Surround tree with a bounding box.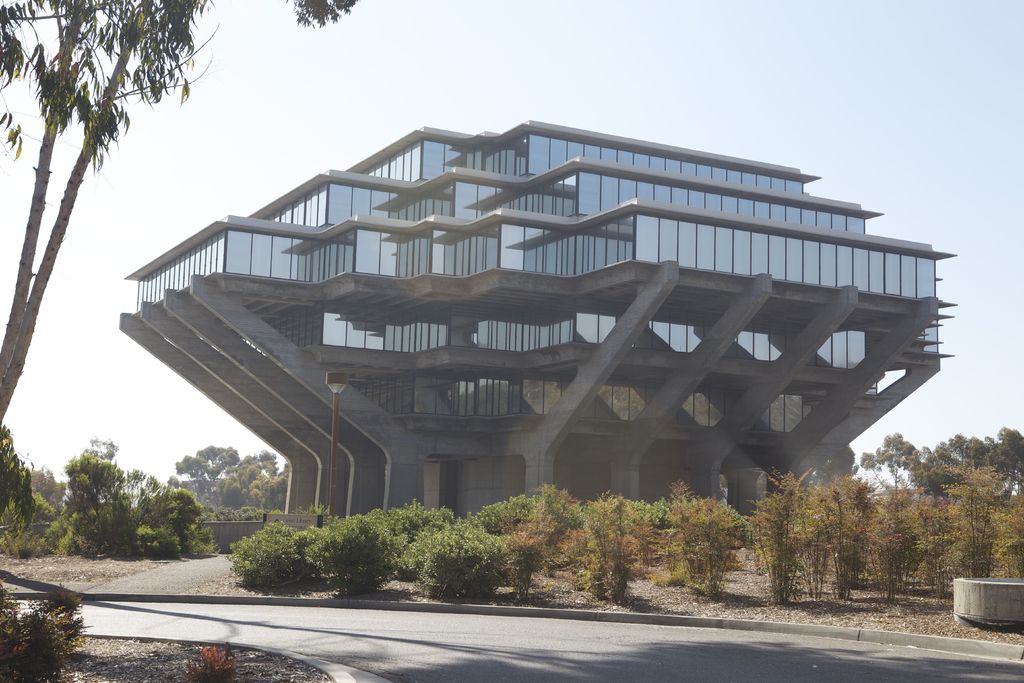
40,429,206,568.
